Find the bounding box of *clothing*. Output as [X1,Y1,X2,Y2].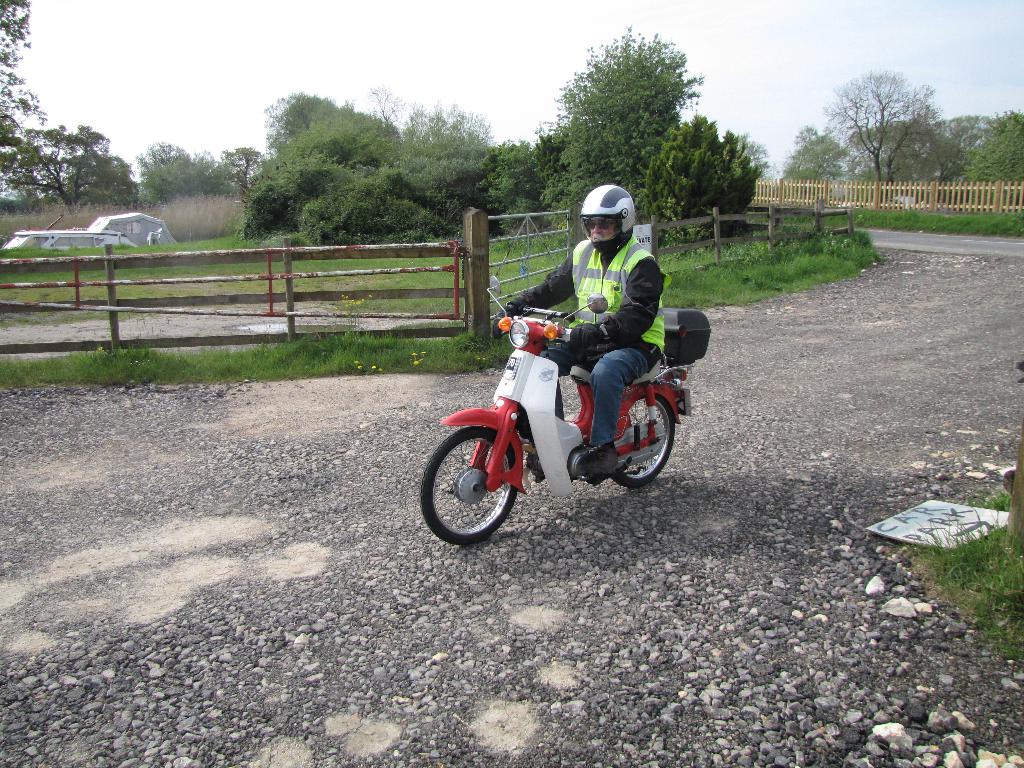
[511,234,671,447].
